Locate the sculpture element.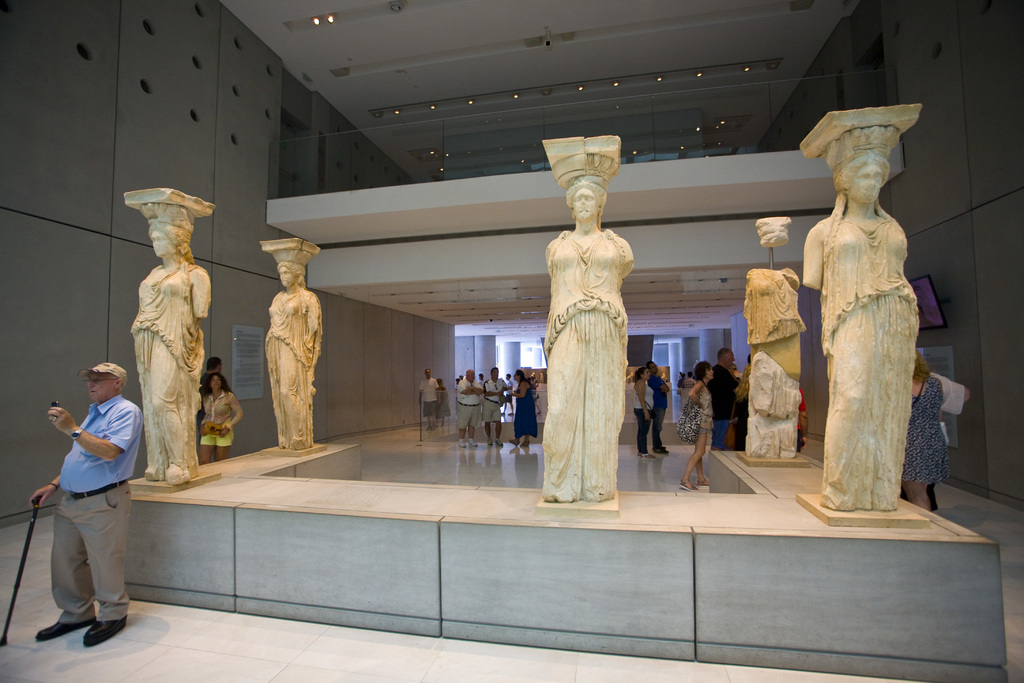
Element bbox: BBox(777, 93, 924, 522).
